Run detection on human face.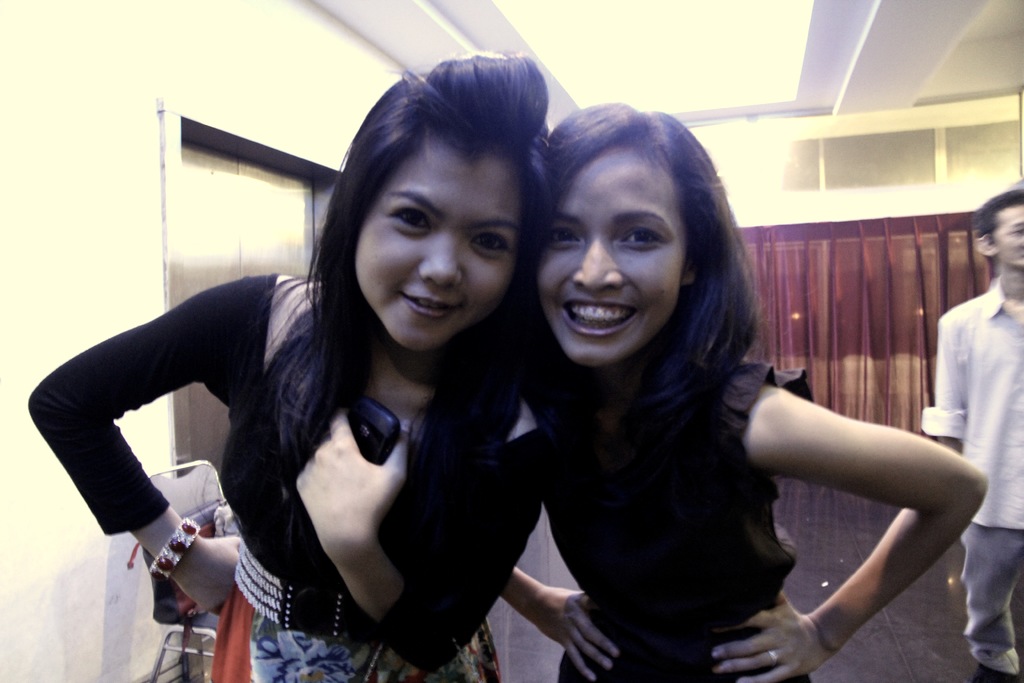
Result: 539:150:692:364.
